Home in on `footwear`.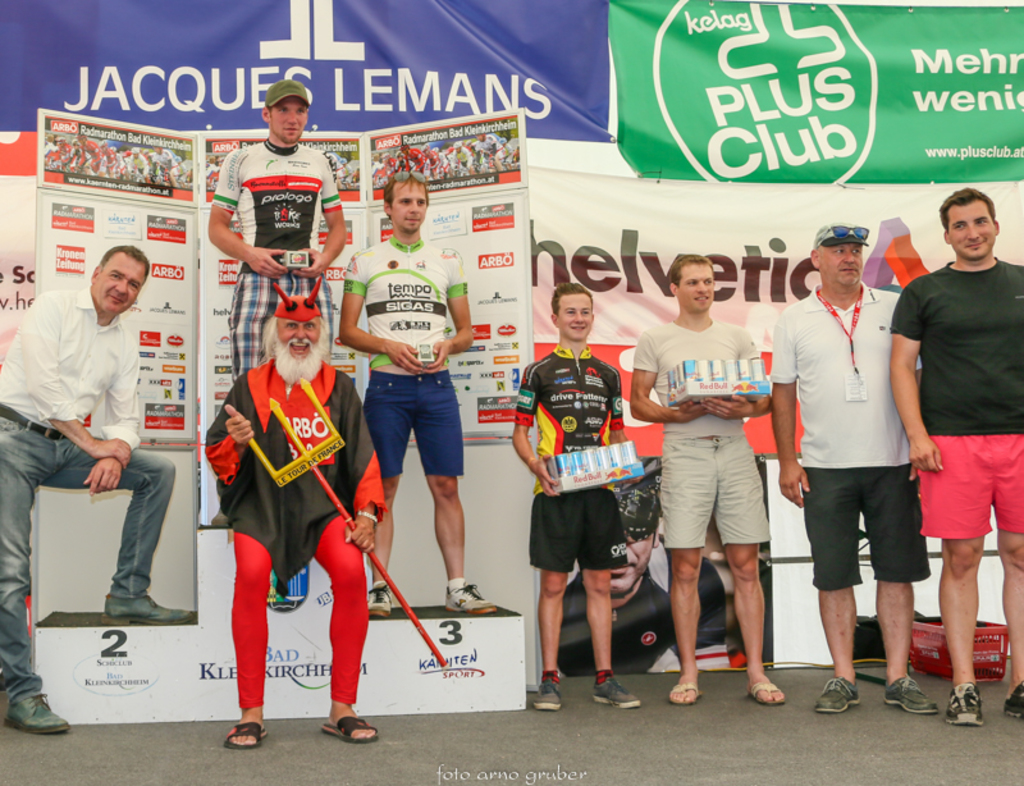
Homed in at x1=595, y1=676, x2=637, y2=713.
